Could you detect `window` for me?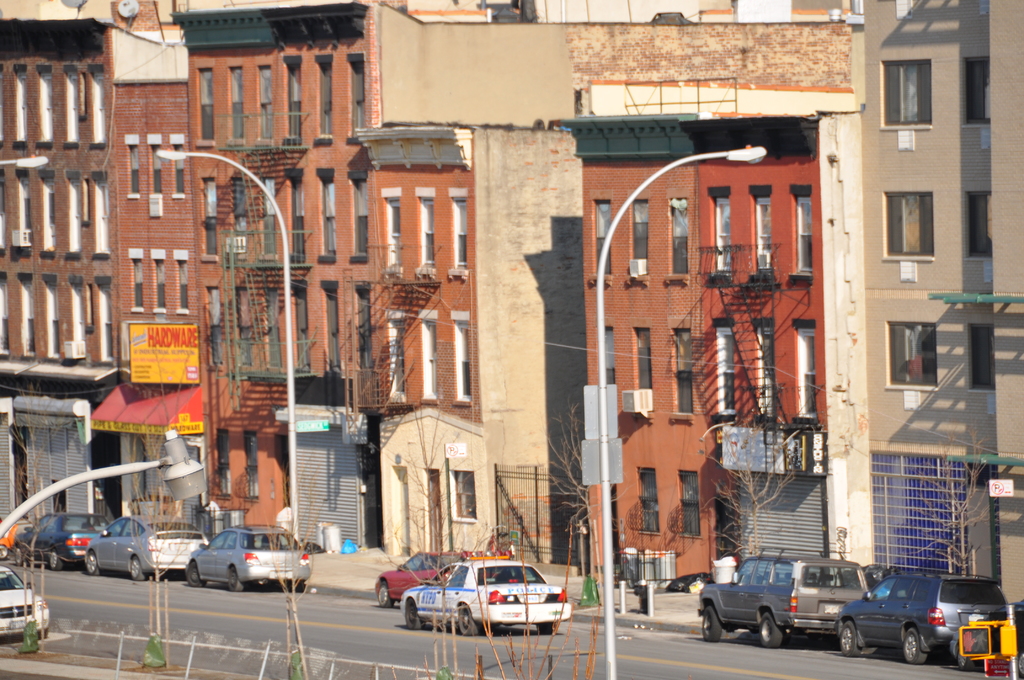
Detection result: (left=191, top=63, right=215, bottom=147).
